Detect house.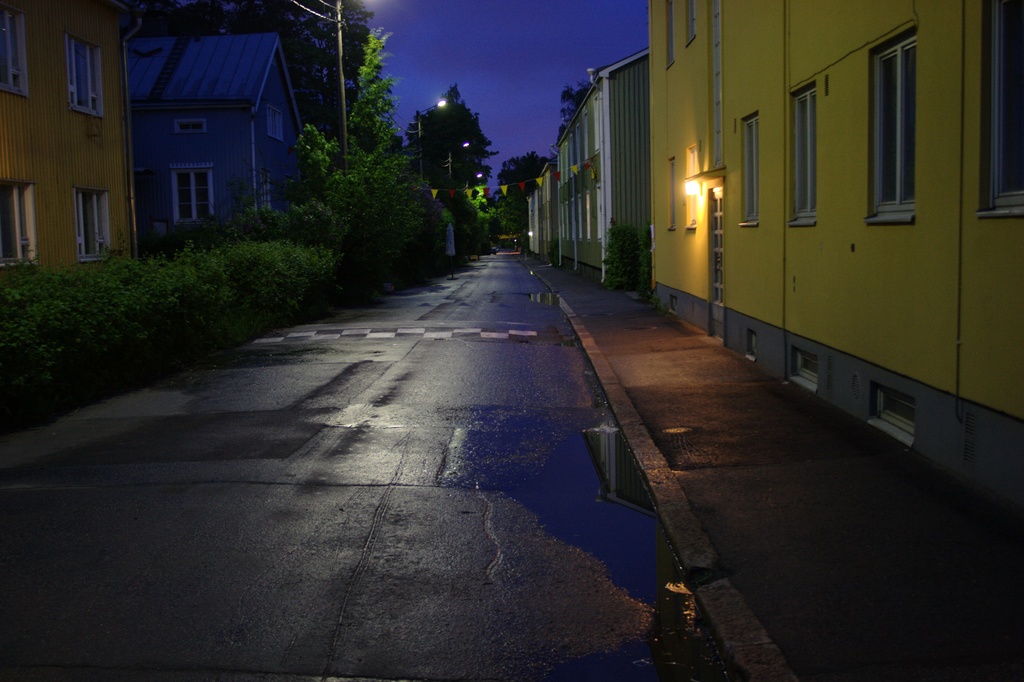
Detected at 636, 0, 1023, 512.
